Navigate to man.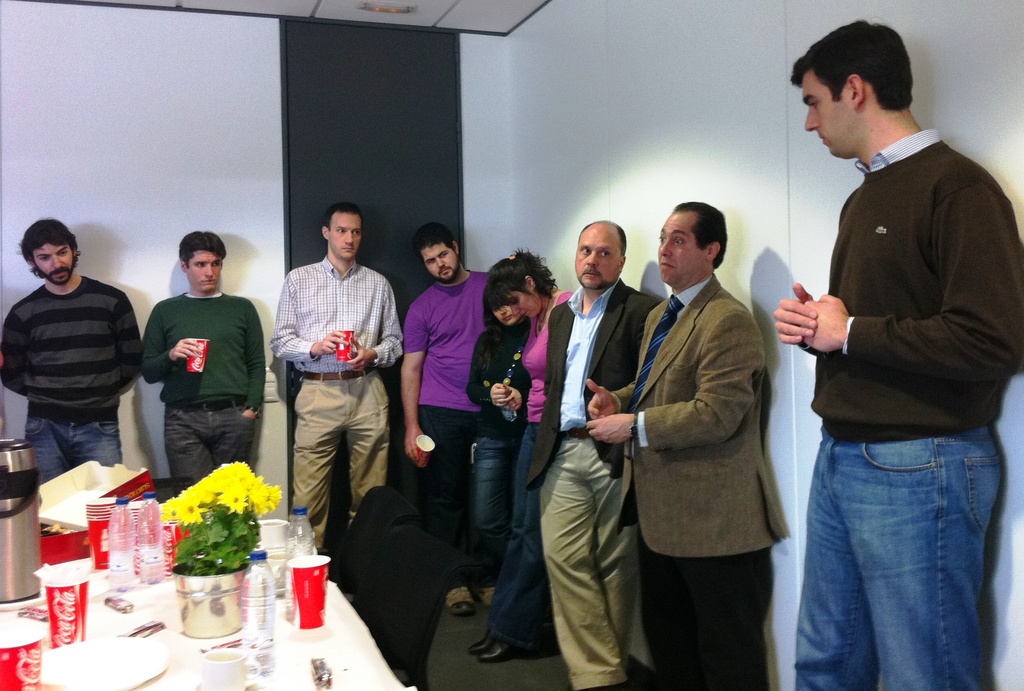
Navigation target: (774, 19, 1023, 690).
